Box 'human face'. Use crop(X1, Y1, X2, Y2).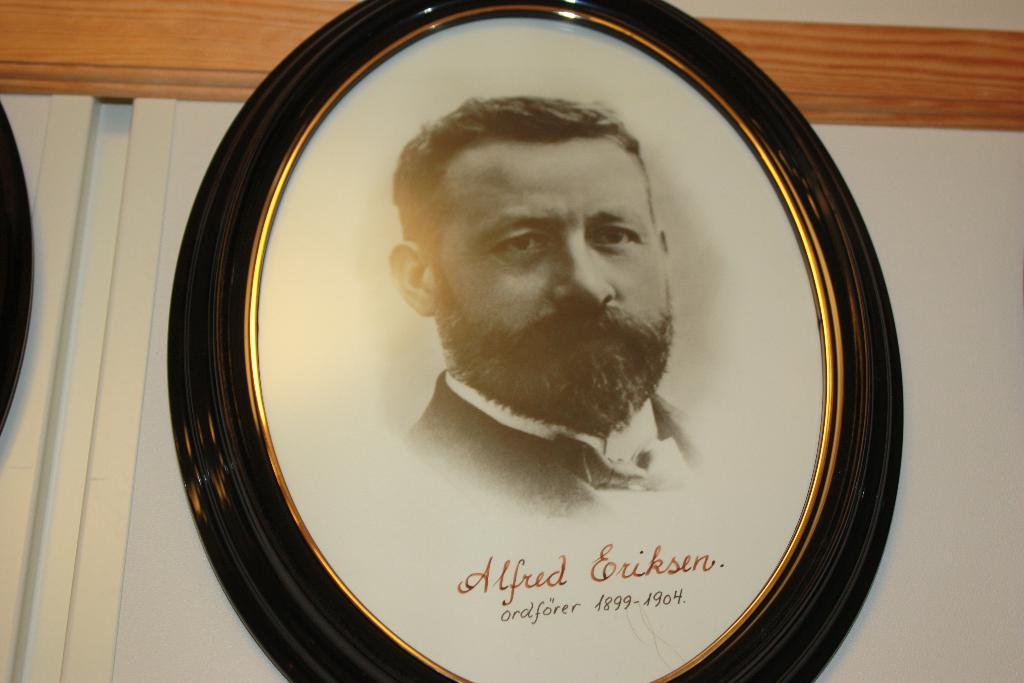
crop(429, 134, 673, 443).
